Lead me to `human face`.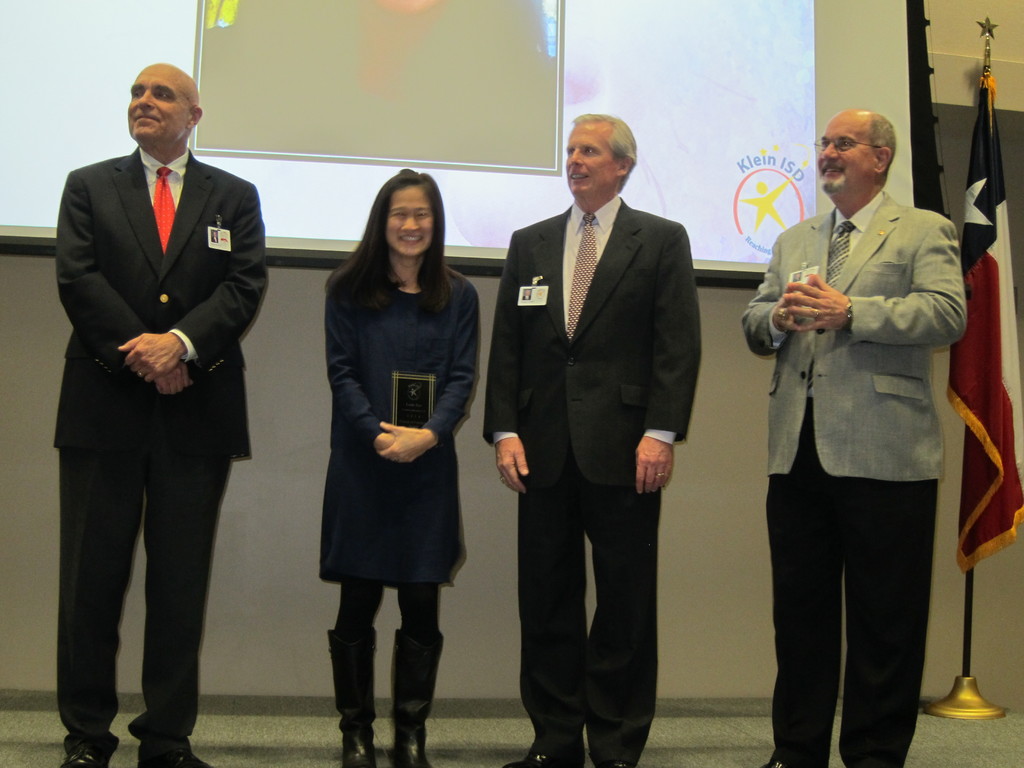
Lead to crop(127, 67, 193, 146).
